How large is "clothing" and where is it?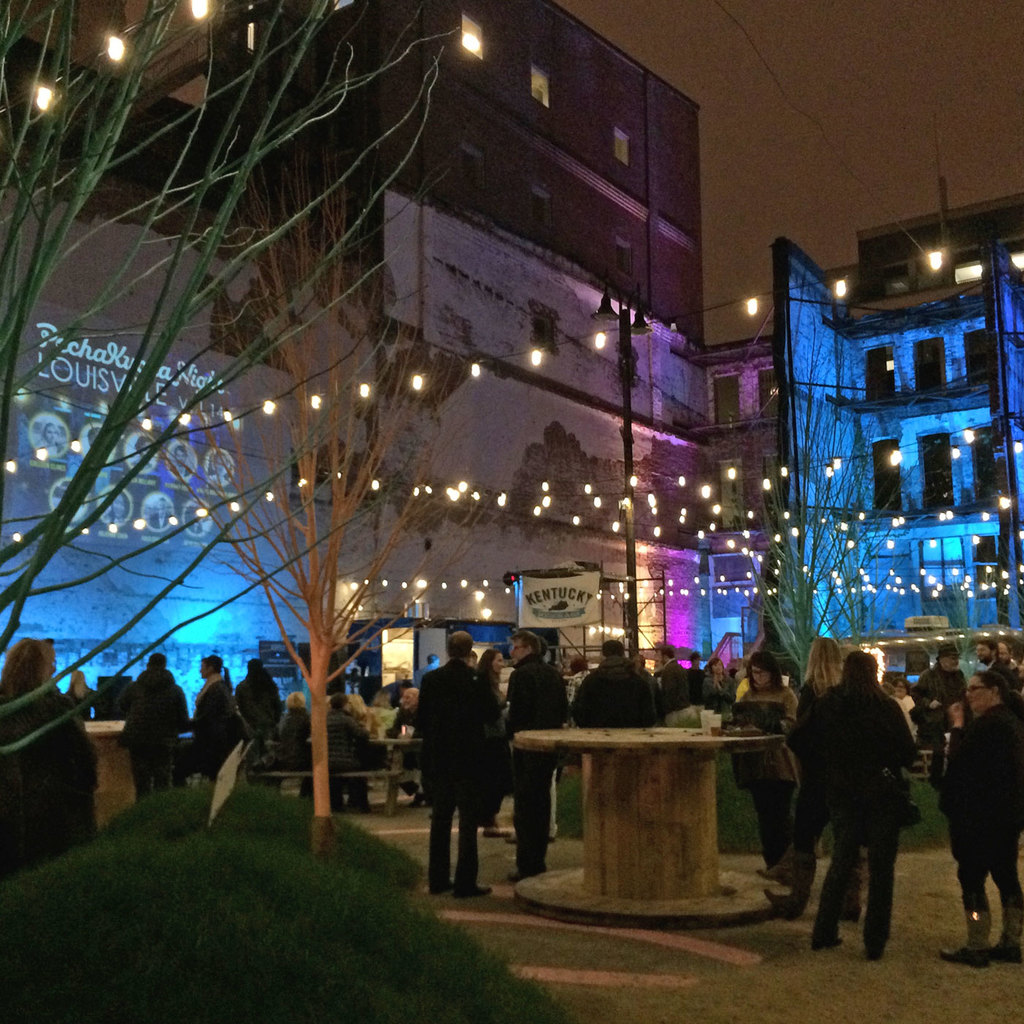
Bounding box: box=[898, 661, 960, 745].
